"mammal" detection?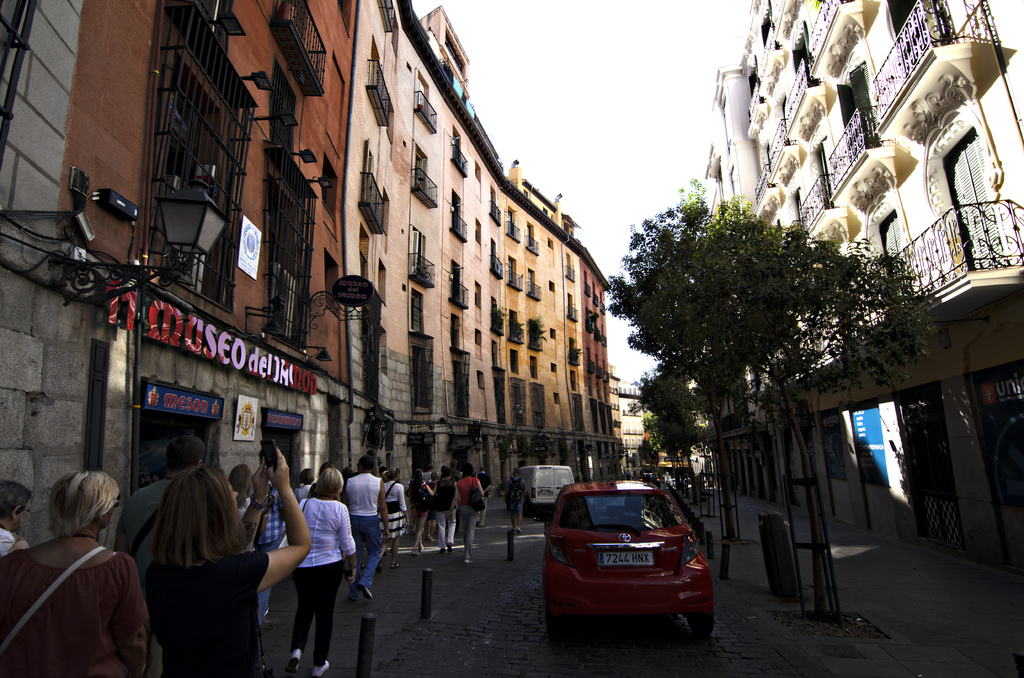
bbox(3, 472, 142, 677)
